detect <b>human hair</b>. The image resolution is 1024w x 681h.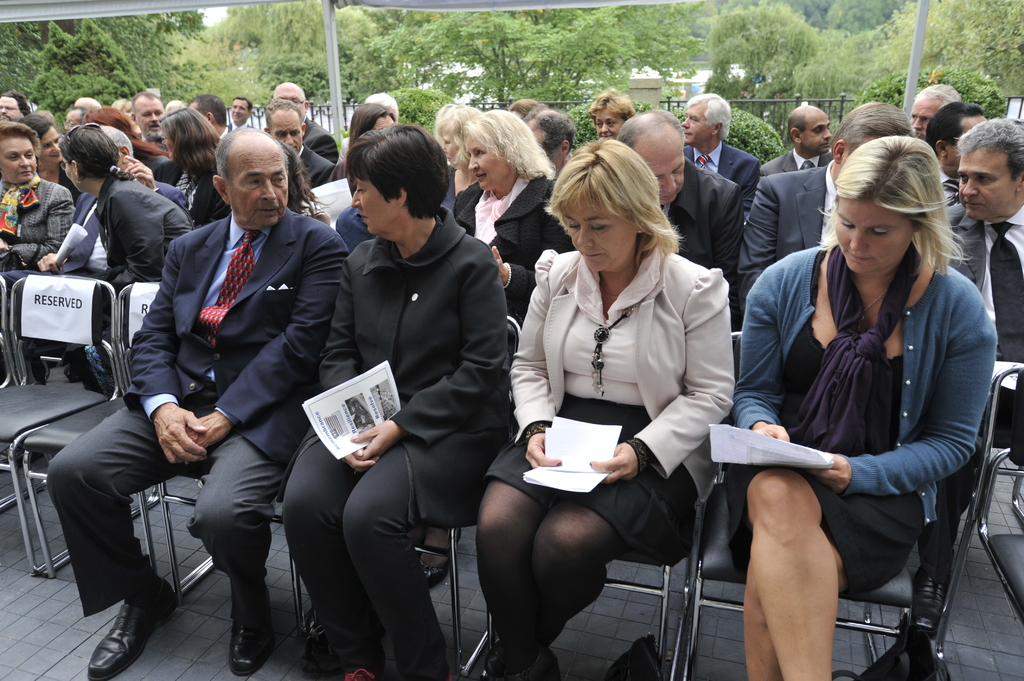
<region>213, 127, 293, 187</region>.
